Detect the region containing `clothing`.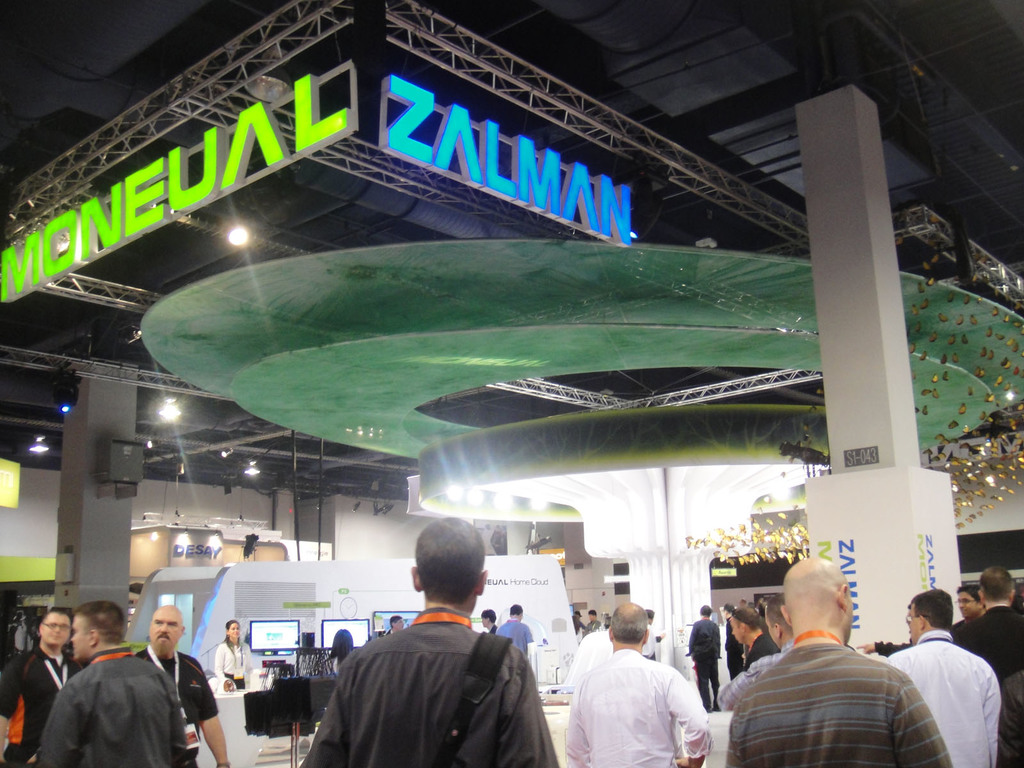
BBox(689, 621, 723, 707).
